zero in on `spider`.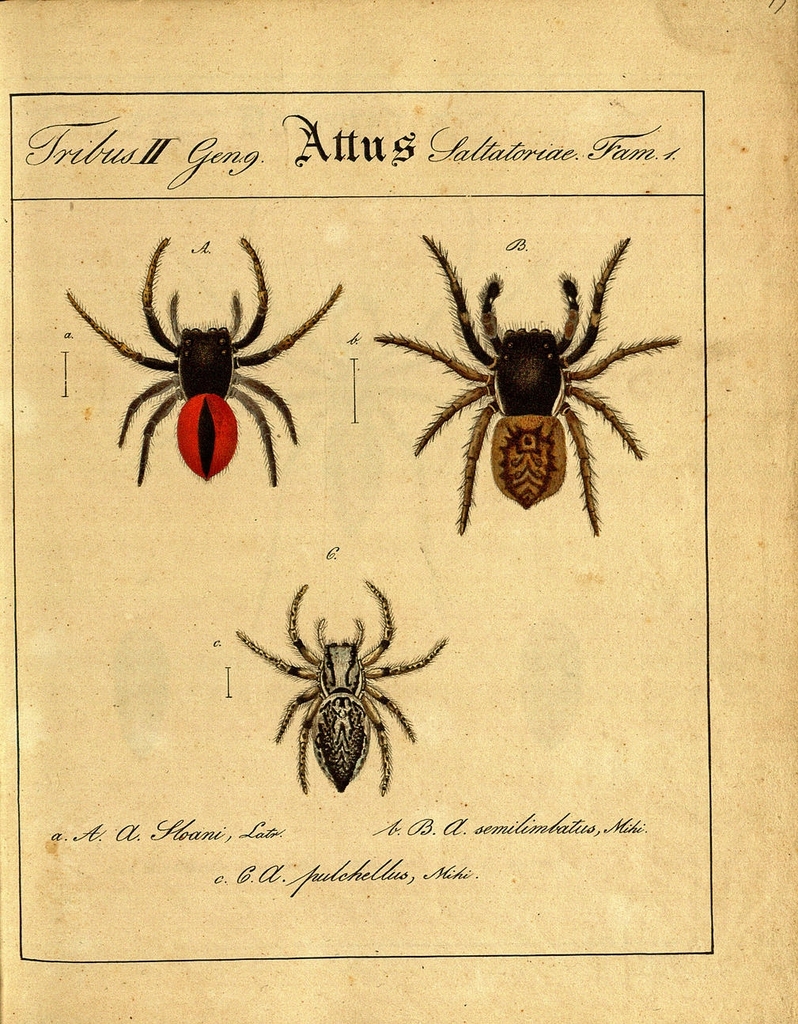
Zeroed in: x1=375 y1=234 x2=678 y2=533.
